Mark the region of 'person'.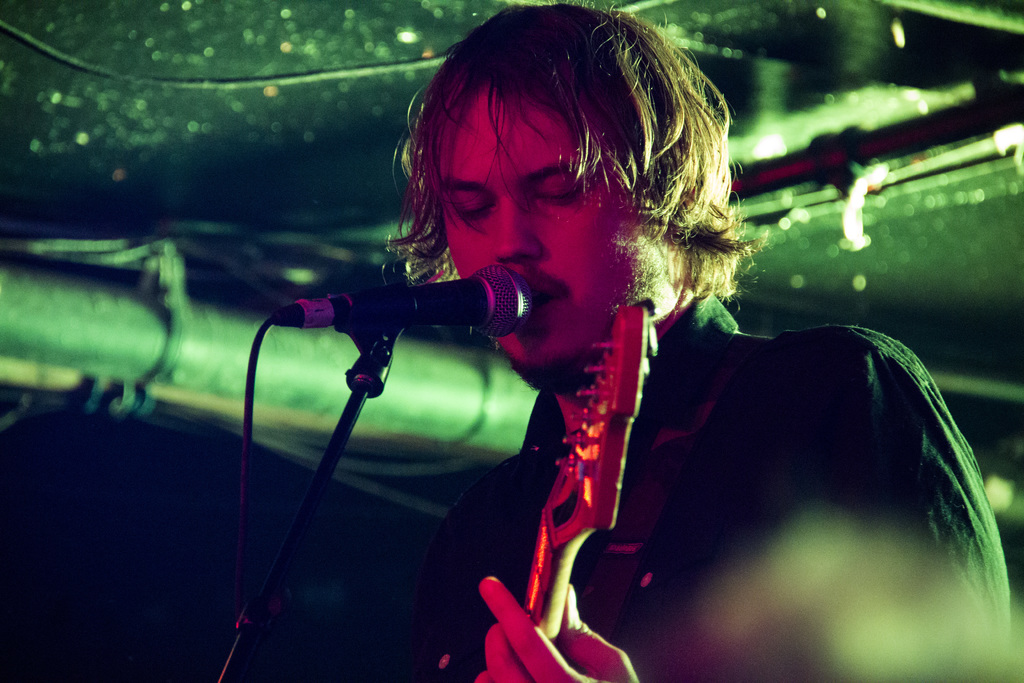
Region: [left=369, top=0, right=1013, bottom=682].
